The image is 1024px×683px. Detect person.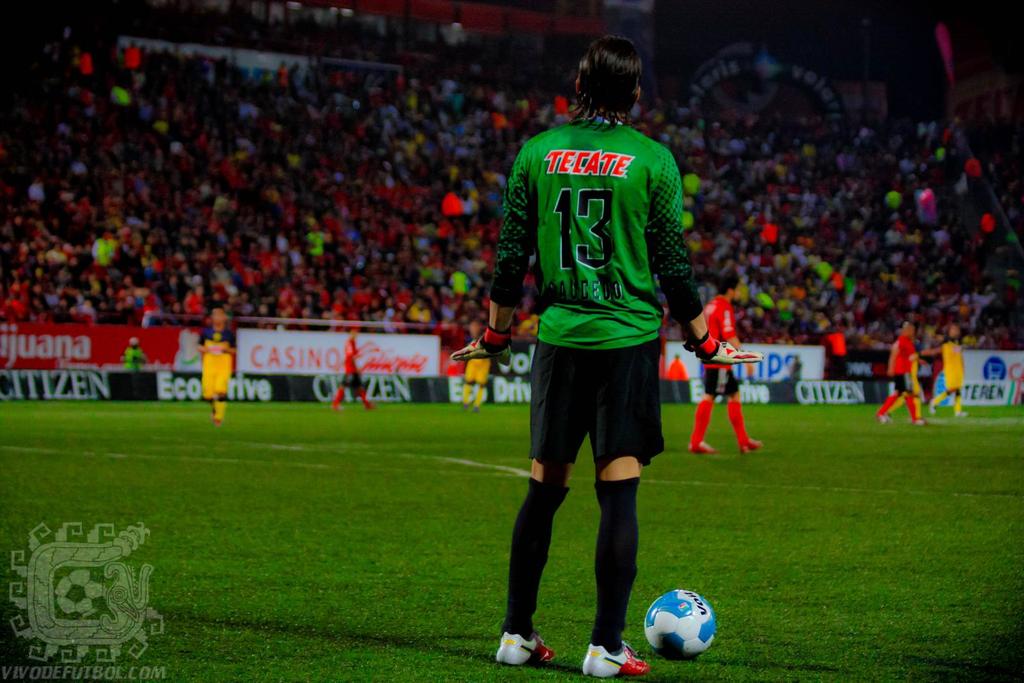
Detection: 8,1,1023,372.
